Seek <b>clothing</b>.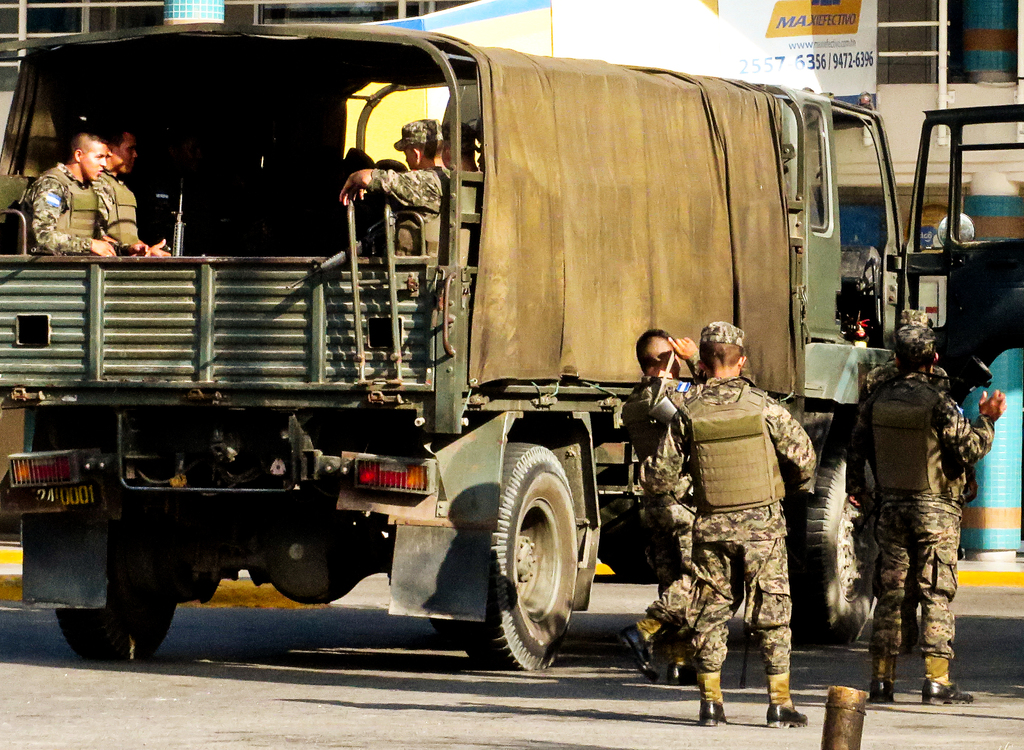
Rect(836, 372, 989, 655).
